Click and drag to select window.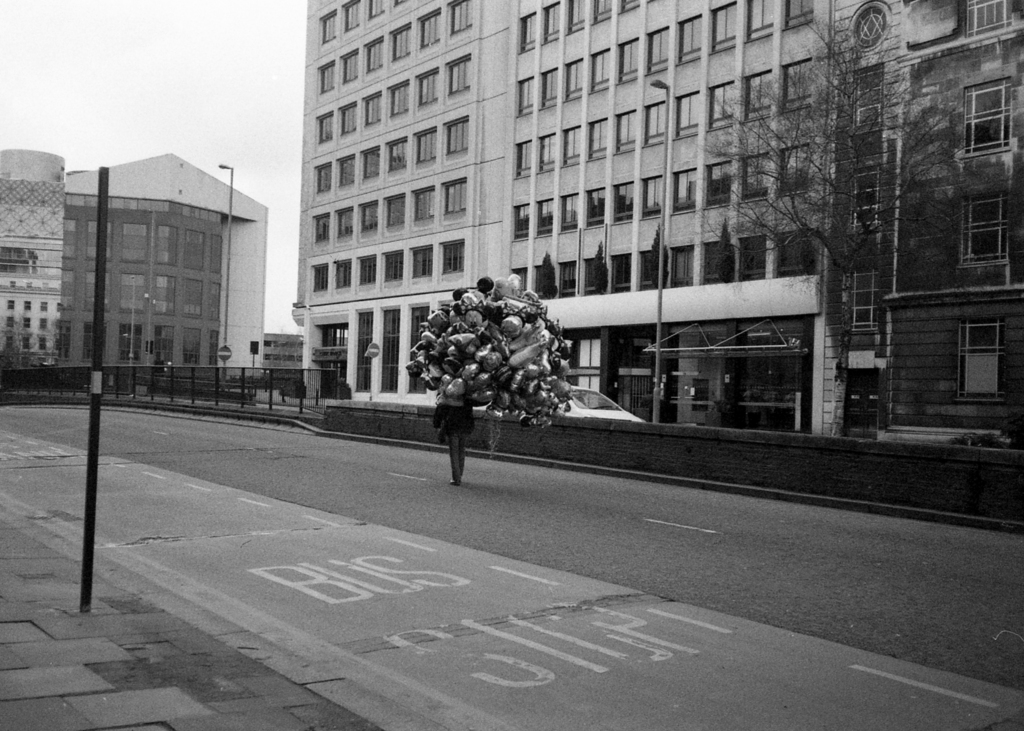
Selection: <box>610,253,632,289</box>.
